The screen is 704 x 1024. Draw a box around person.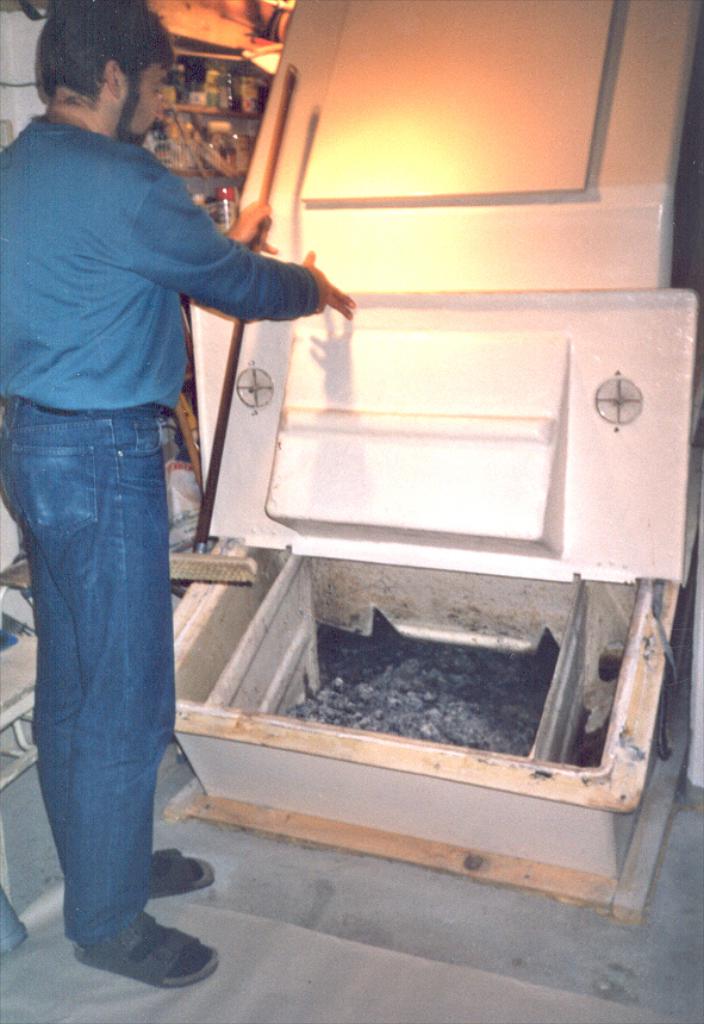
bbox=(0, 0, 362, 987).
